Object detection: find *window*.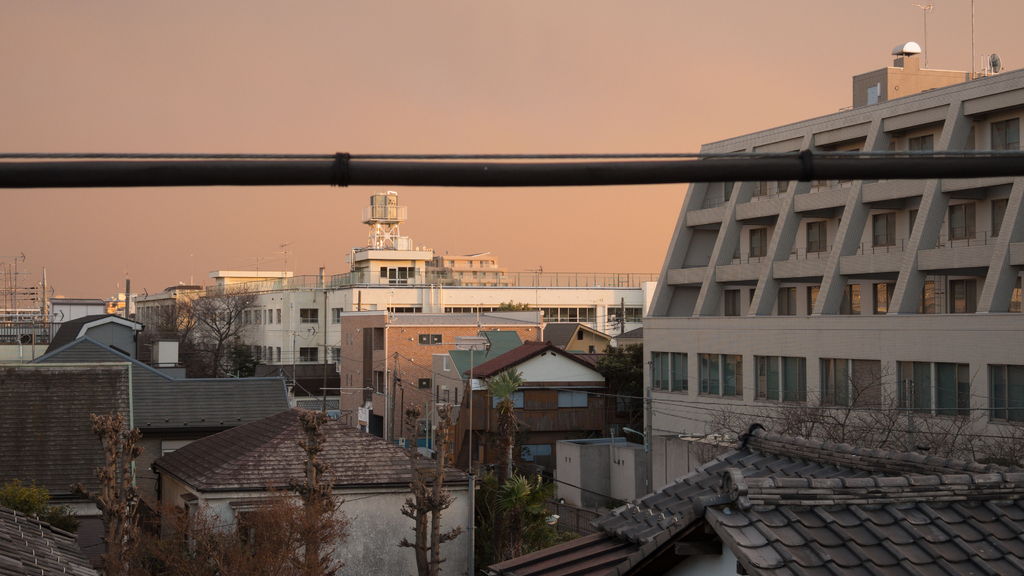
988,364,1023,427.
